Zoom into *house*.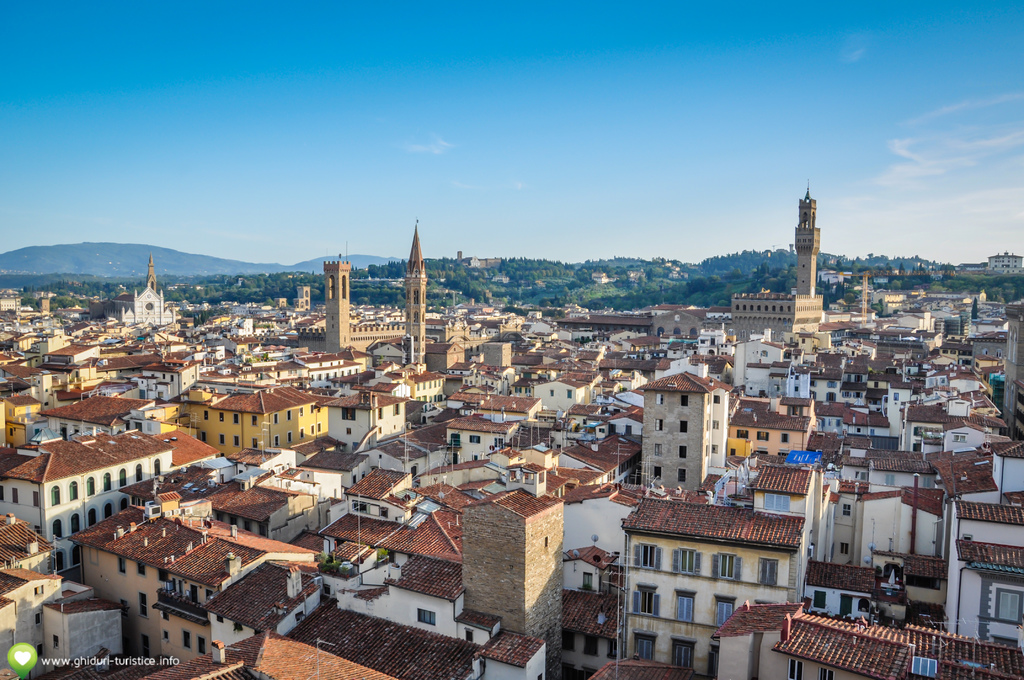
Zoom target: 0/519/67/574.
